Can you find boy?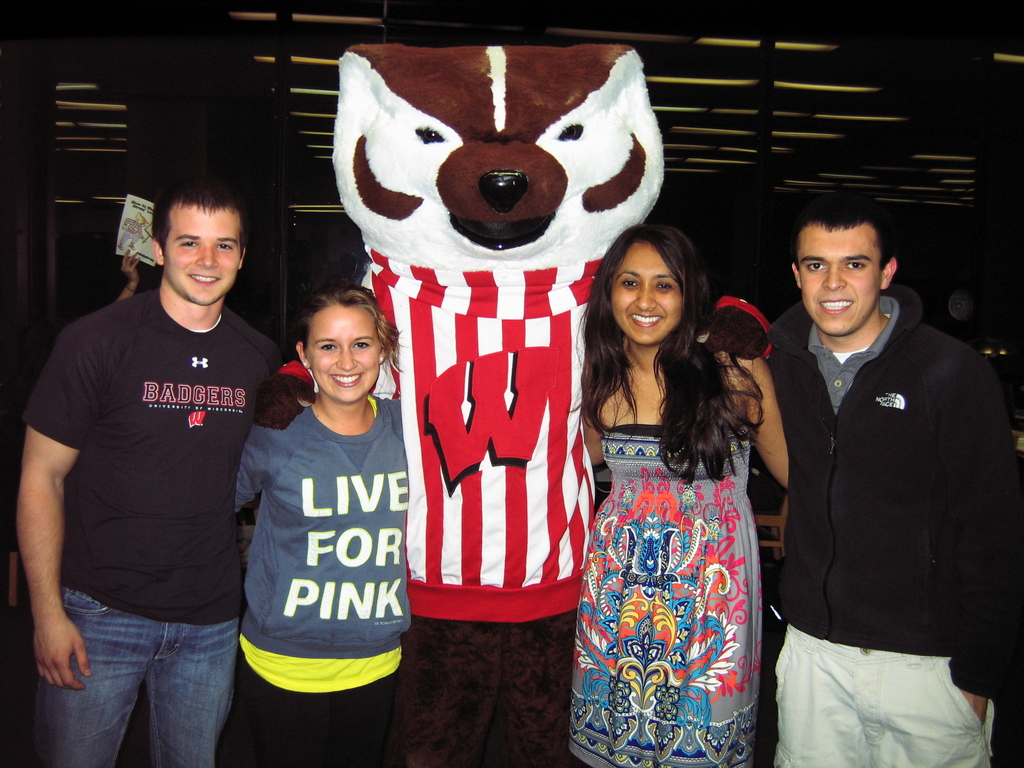
Yes, bounding box: [left=11, top=166, right=295, bottom=767].
